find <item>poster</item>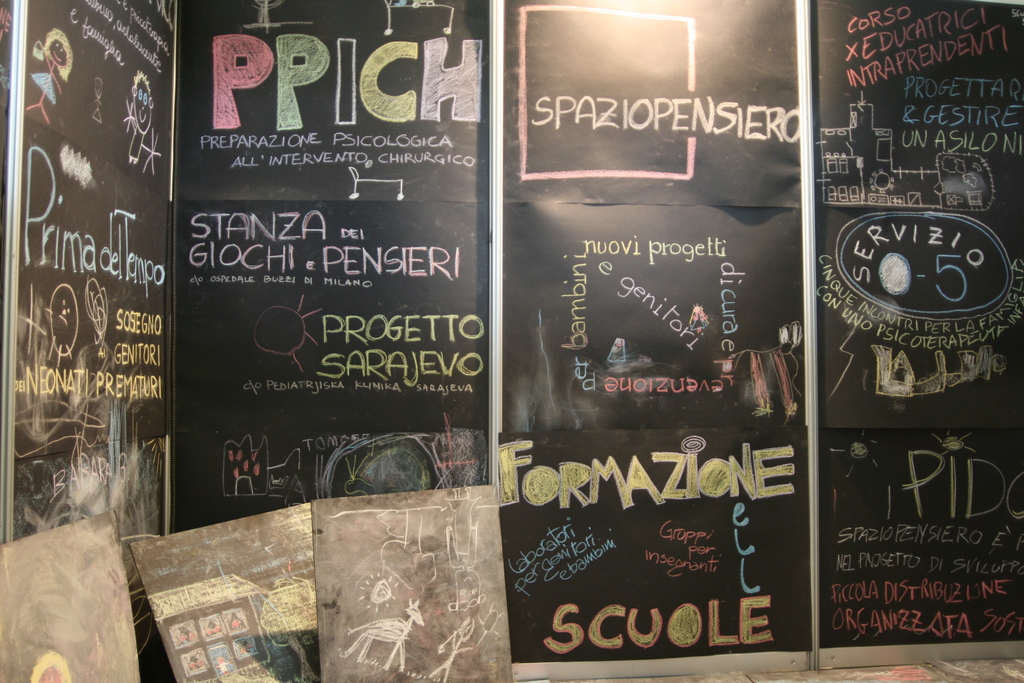
23/0/173/591
